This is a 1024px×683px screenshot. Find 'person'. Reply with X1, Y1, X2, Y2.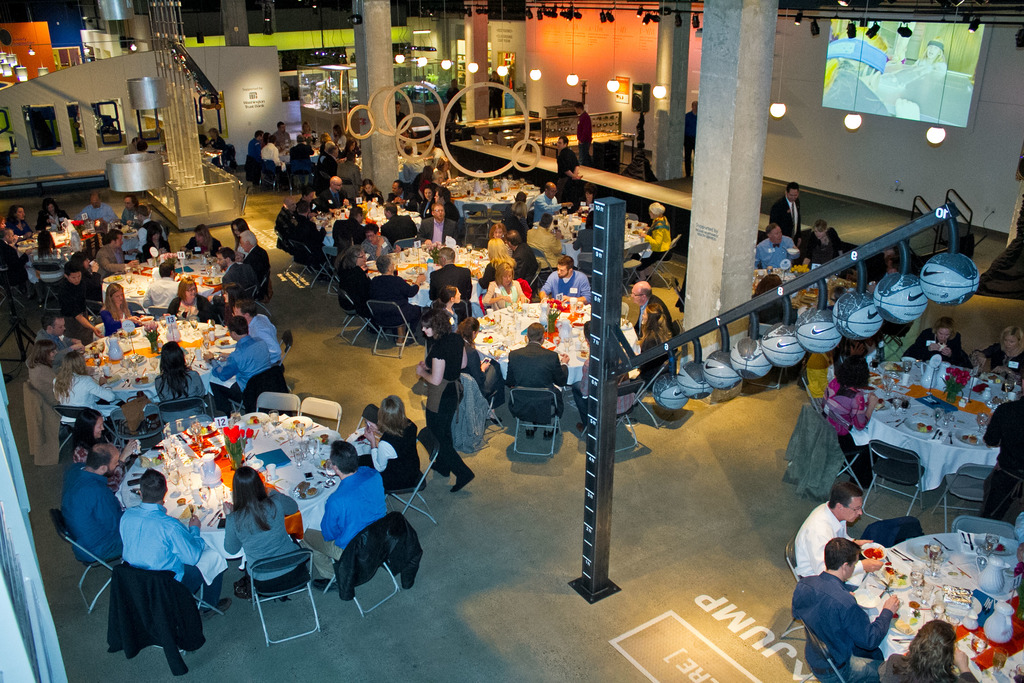
308, 444, 399, 584.
